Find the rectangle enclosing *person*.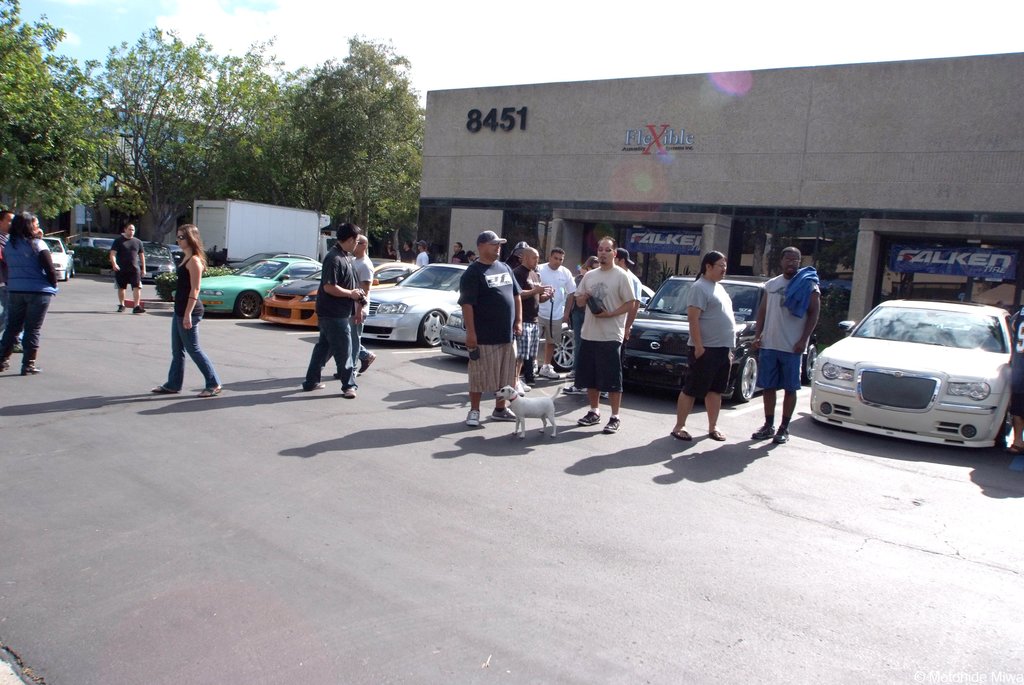
l=152, t=223, r=225, b=401.
